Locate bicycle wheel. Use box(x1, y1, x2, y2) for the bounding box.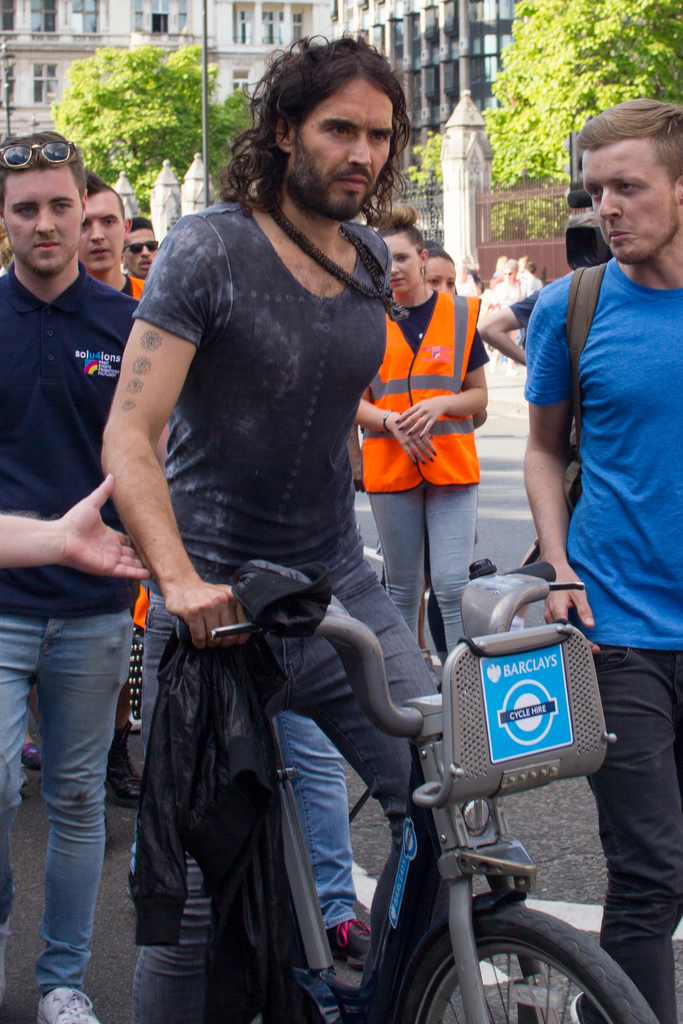
box(397, 899, 659, 1023).
